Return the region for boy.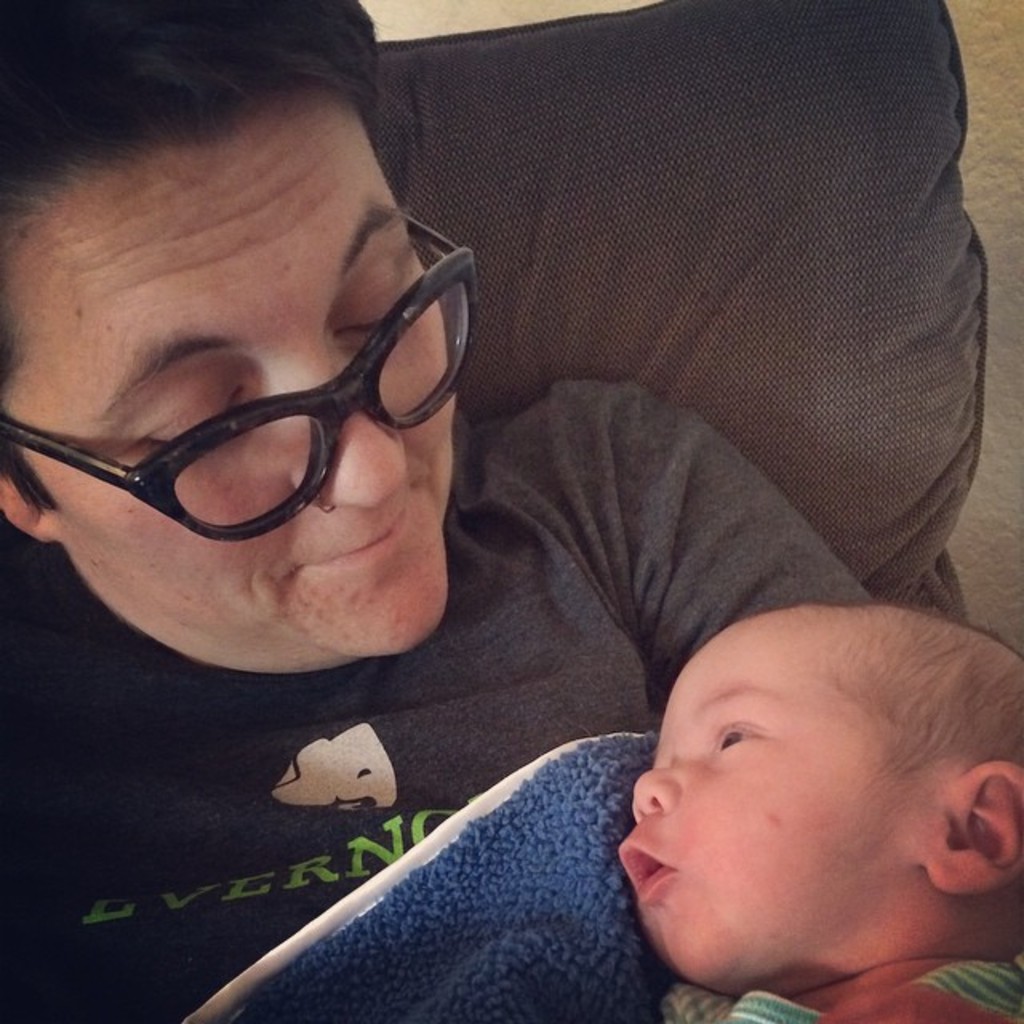
bbox(506, 589, 1023, 1019).
